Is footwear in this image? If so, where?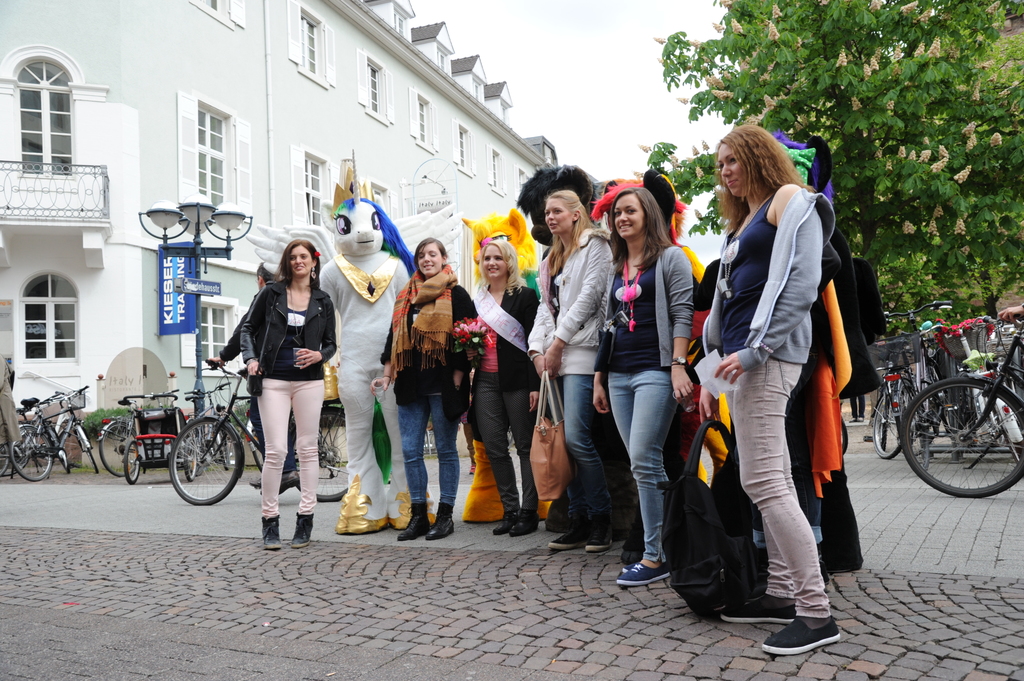
Yes, at bbox=[397, 498, 433, 541].
